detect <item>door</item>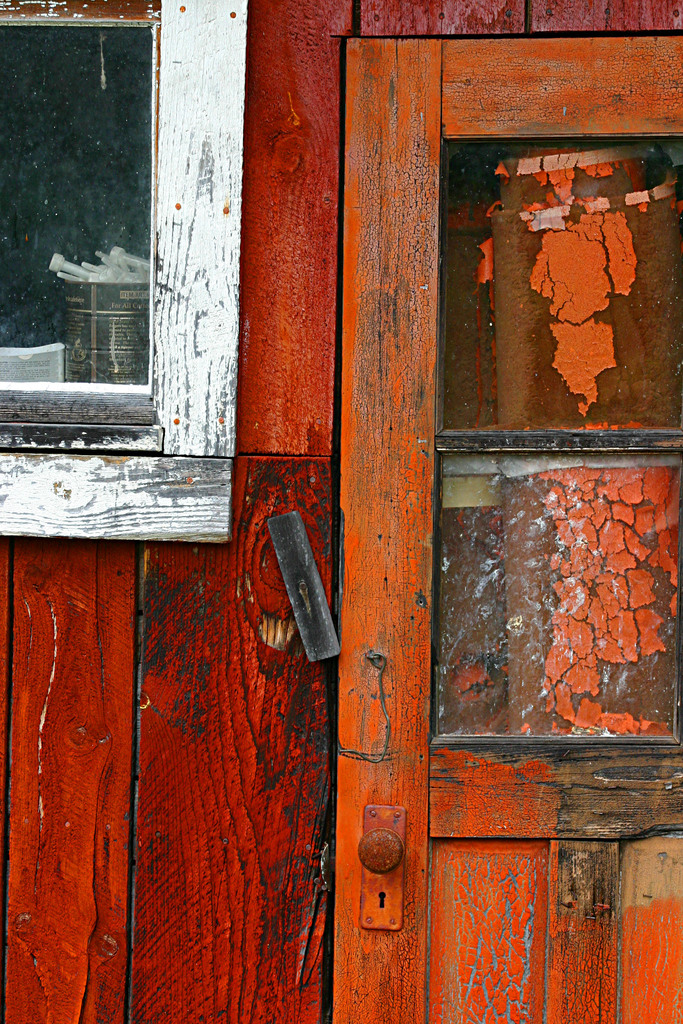
{"x1": 338, "y1": 26, "x2": 682, "y2": 1023}
